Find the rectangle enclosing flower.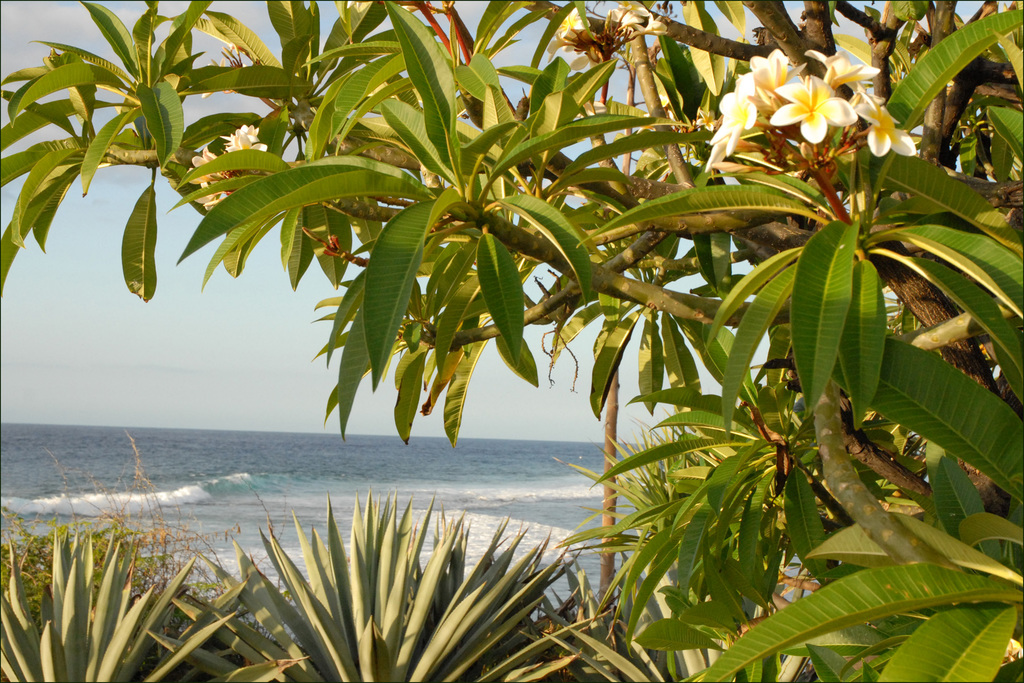
(left=701, top=120, right=769, bottom=174).
